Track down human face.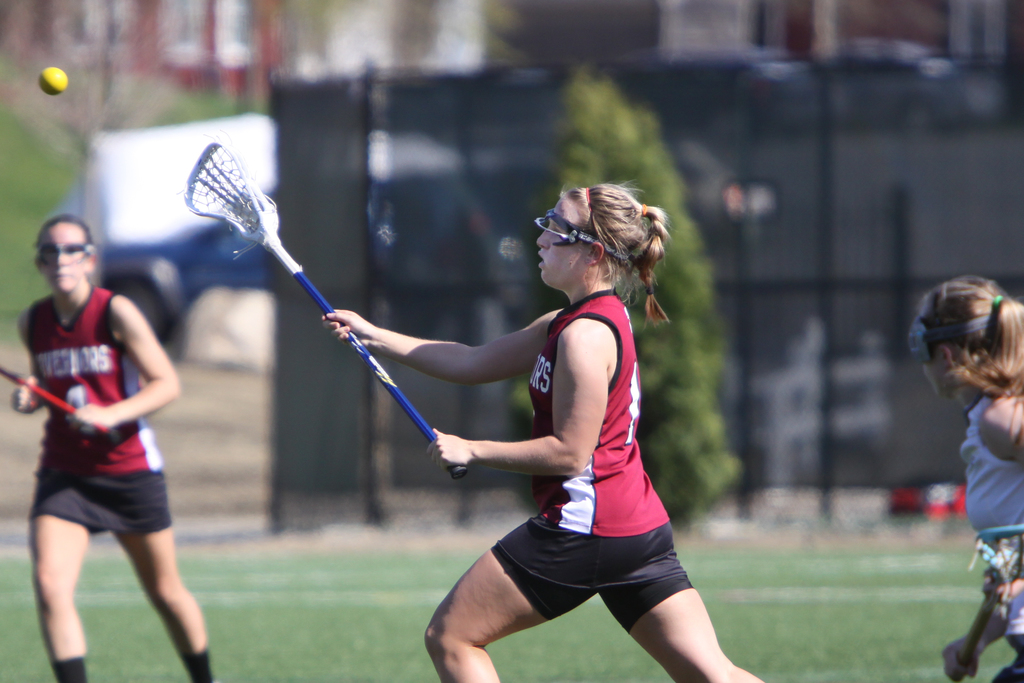
Tracked to 920/354/944/398.
